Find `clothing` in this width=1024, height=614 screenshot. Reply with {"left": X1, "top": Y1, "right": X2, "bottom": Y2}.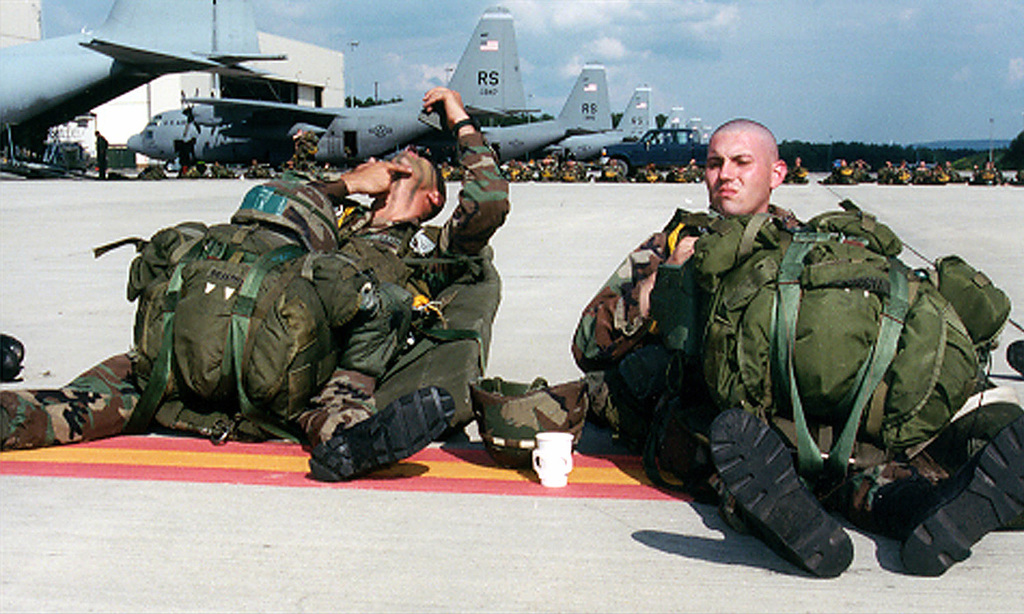
{"left": 569, "top": 207, "right": 1023, "bottom": 529}.
